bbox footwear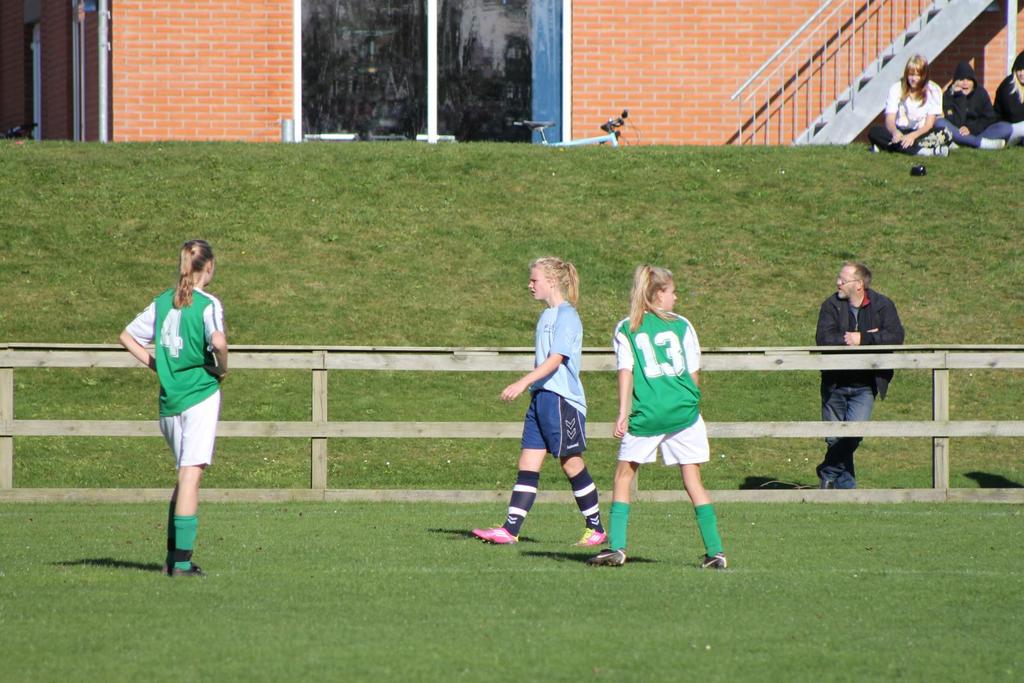
locate(700, 551, 733, 566)
